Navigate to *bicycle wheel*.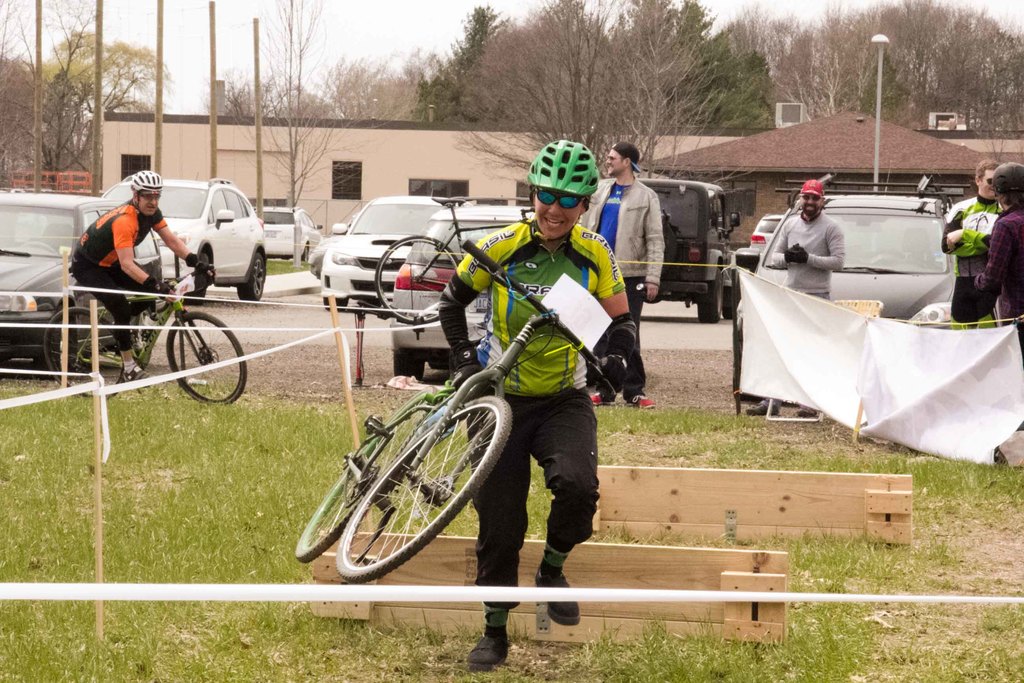
Navigation target: (371, 231, 461, 329).
